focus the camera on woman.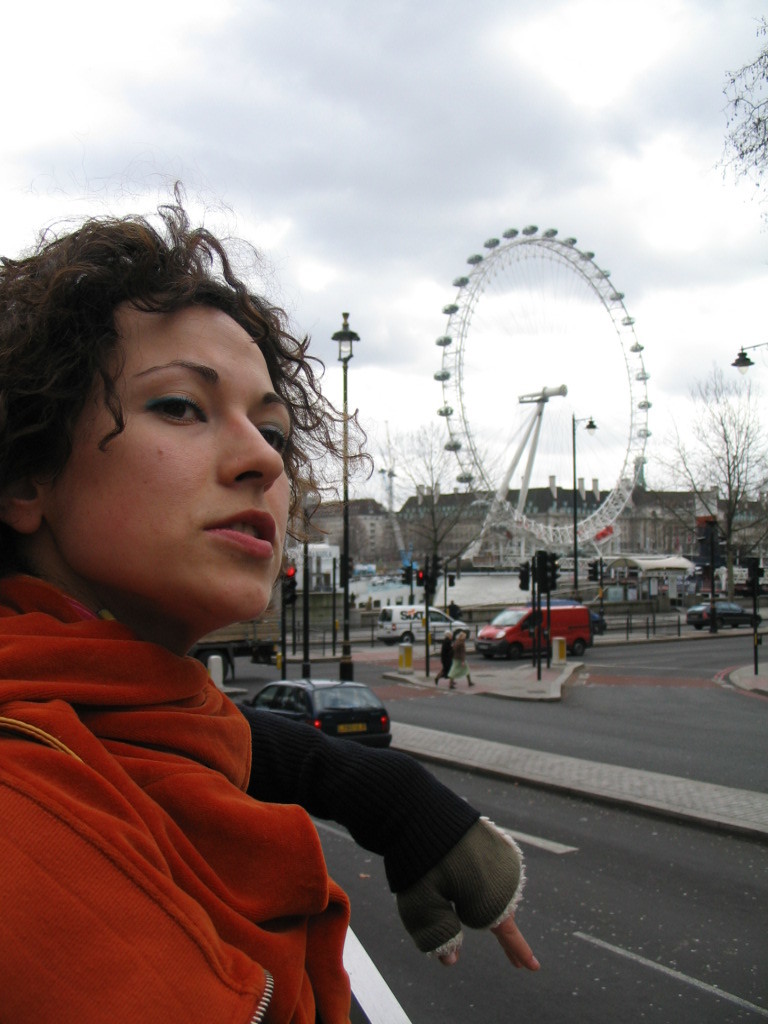
Focus region: [x1=11, y1=218, x2=477, y2=1022].
